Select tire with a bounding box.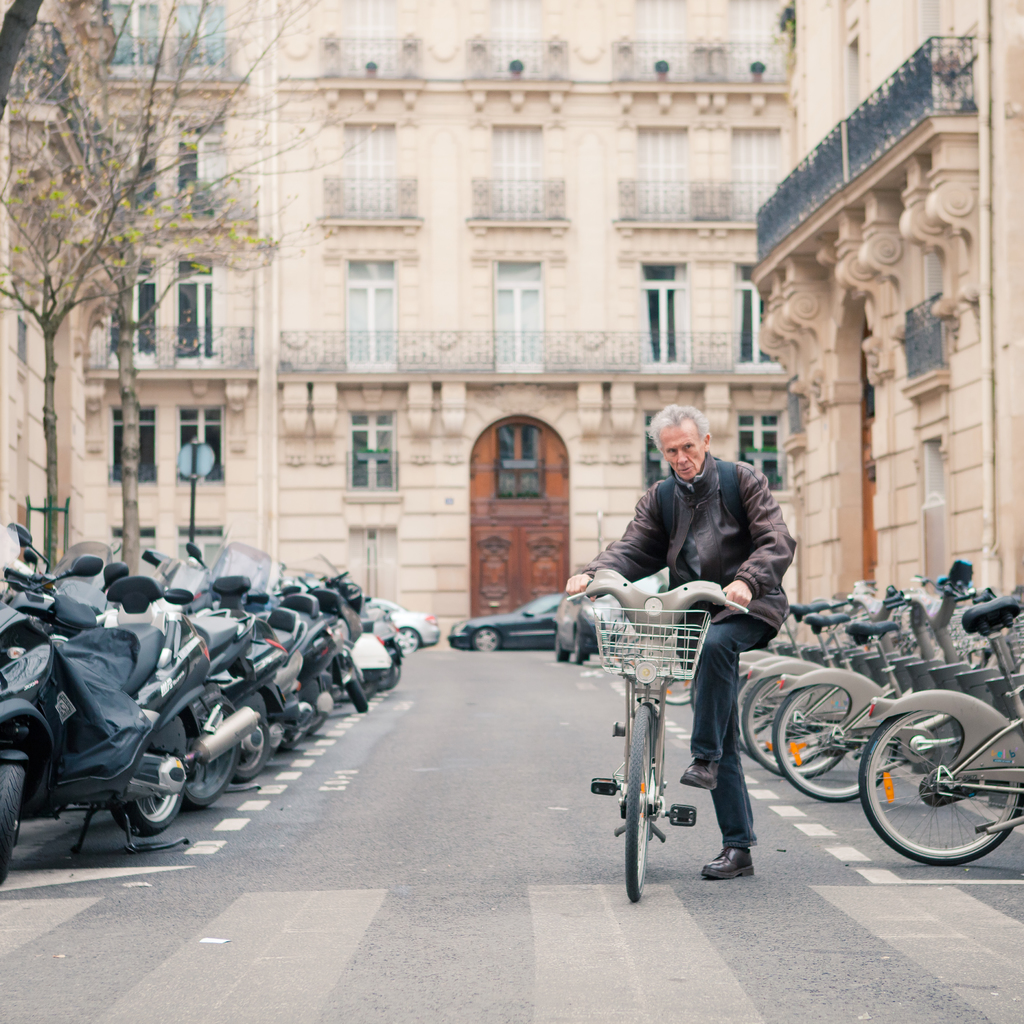
(776, 680, 881, 804).
